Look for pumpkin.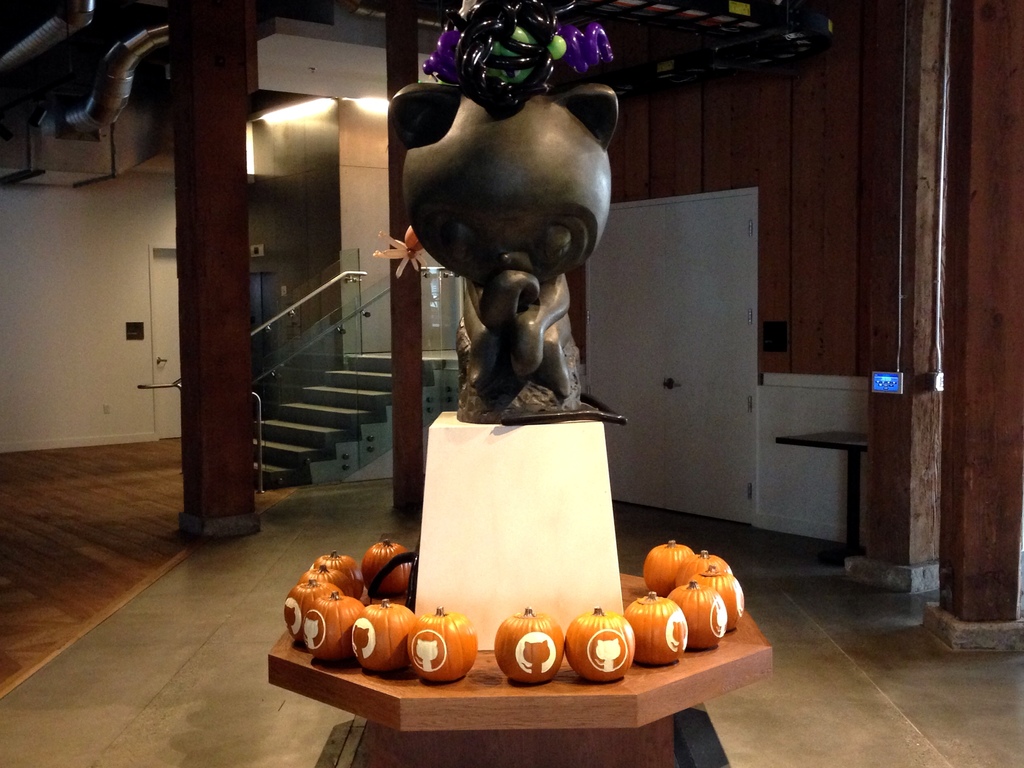
Found: x1=671 y1=577 x2=727 y2=652.
